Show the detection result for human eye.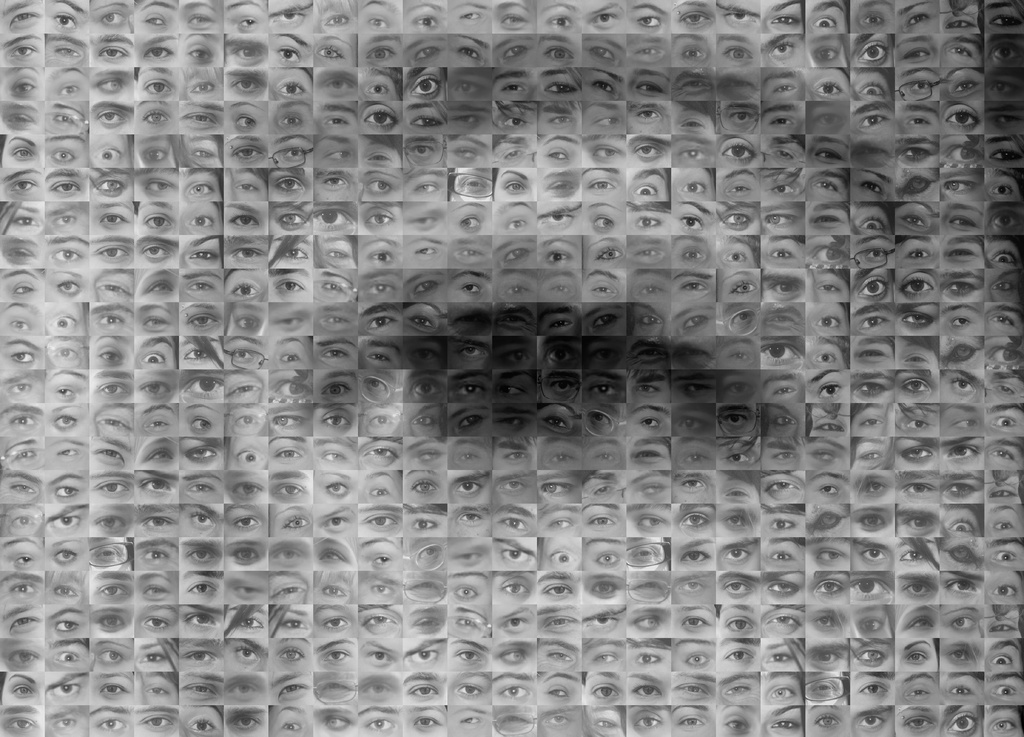
(left=991, top=381, right=1021, bottom=398).
